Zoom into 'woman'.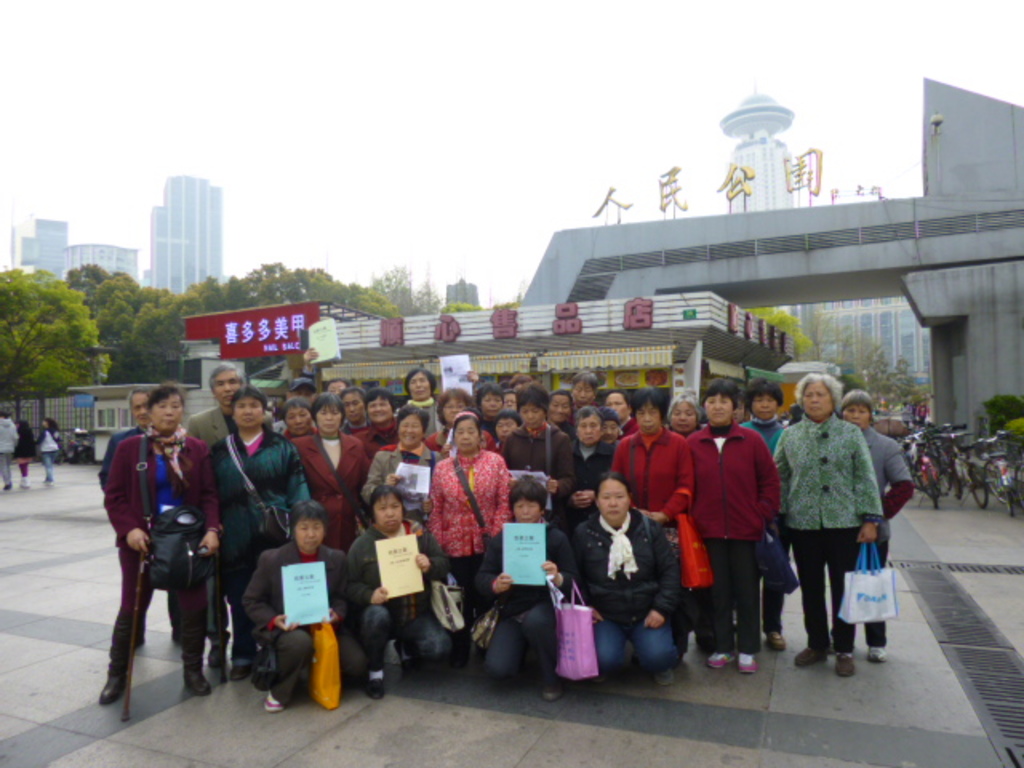
Zoom target: [x1=566, y1=405, x2=618, y2=523].
